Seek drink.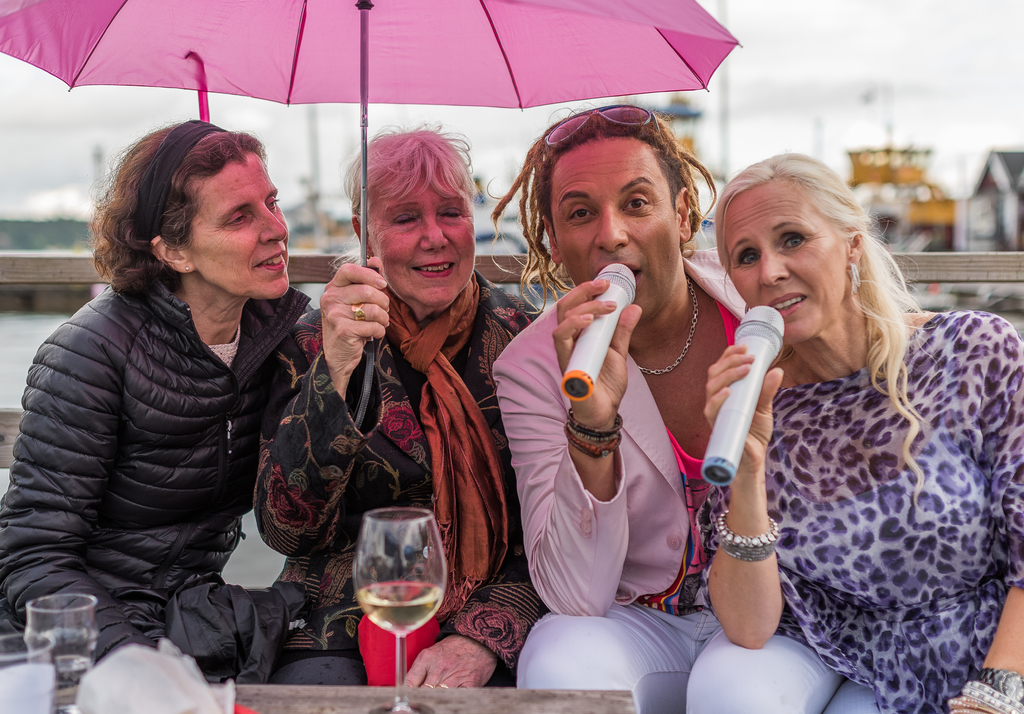
[356,582,441,637].
